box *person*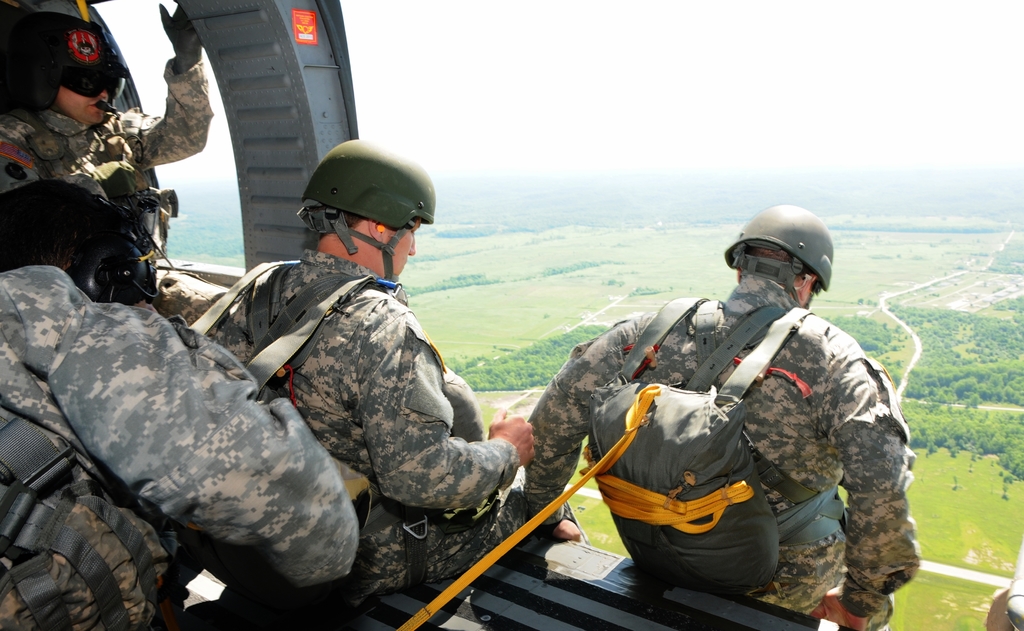
bbox(593, 234, 884, 611)
